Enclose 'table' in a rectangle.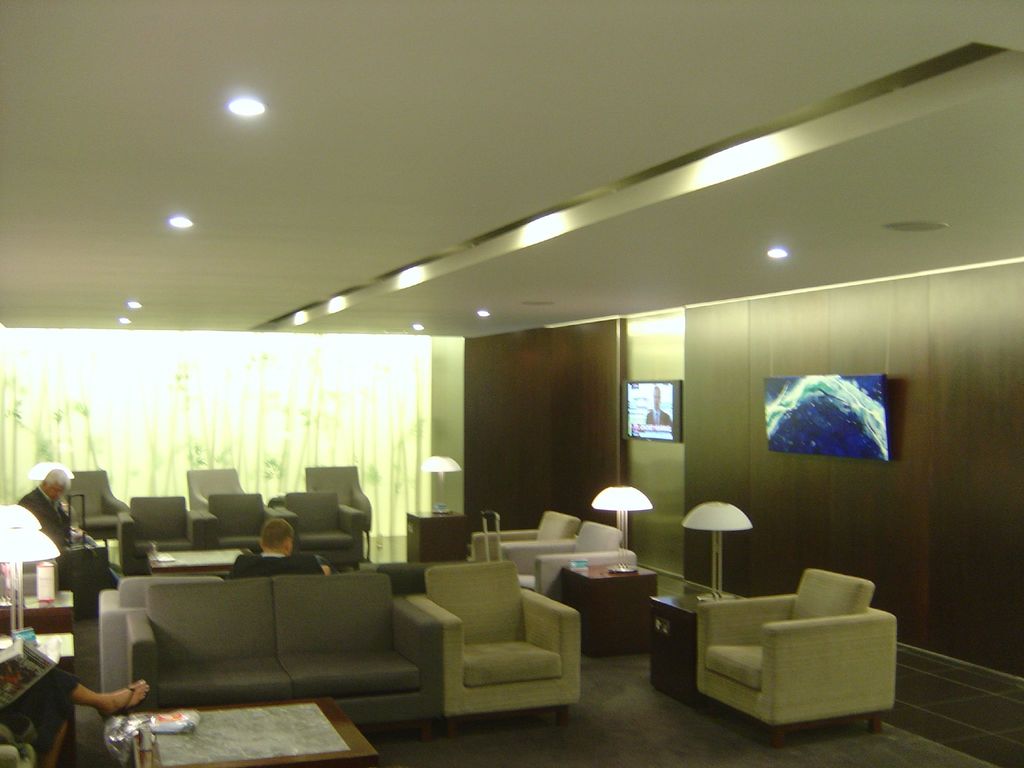
rect(655, 590, 744, 708).
